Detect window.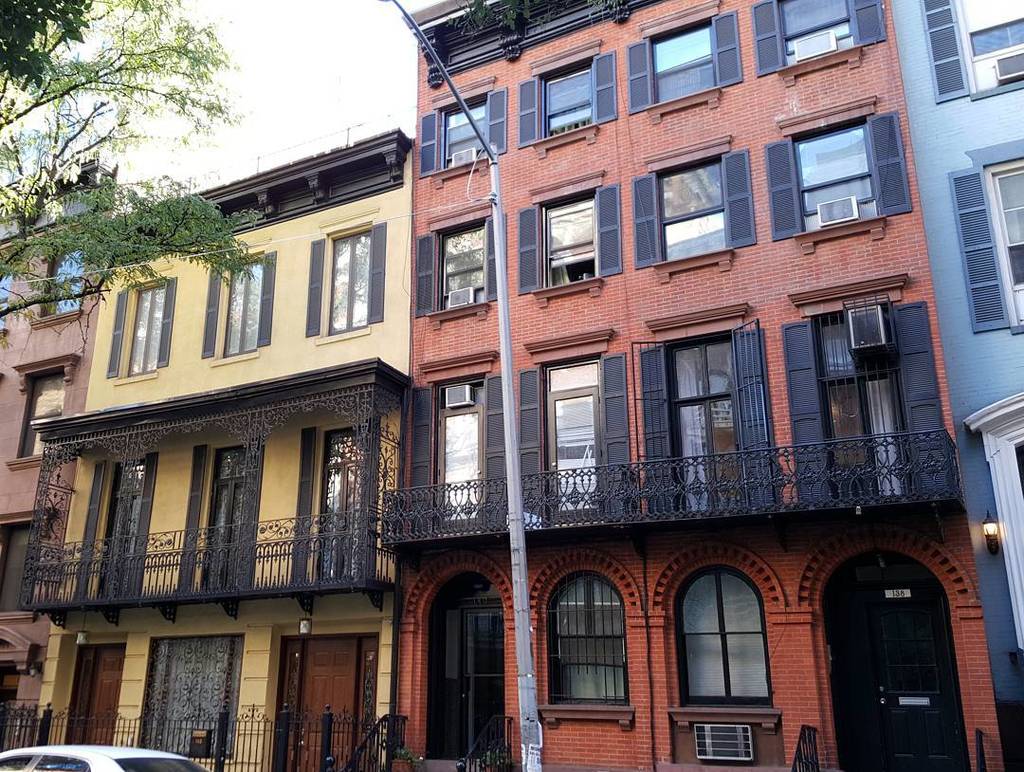
Detected at x1=539 y1=568 x2=629 y2=708.
